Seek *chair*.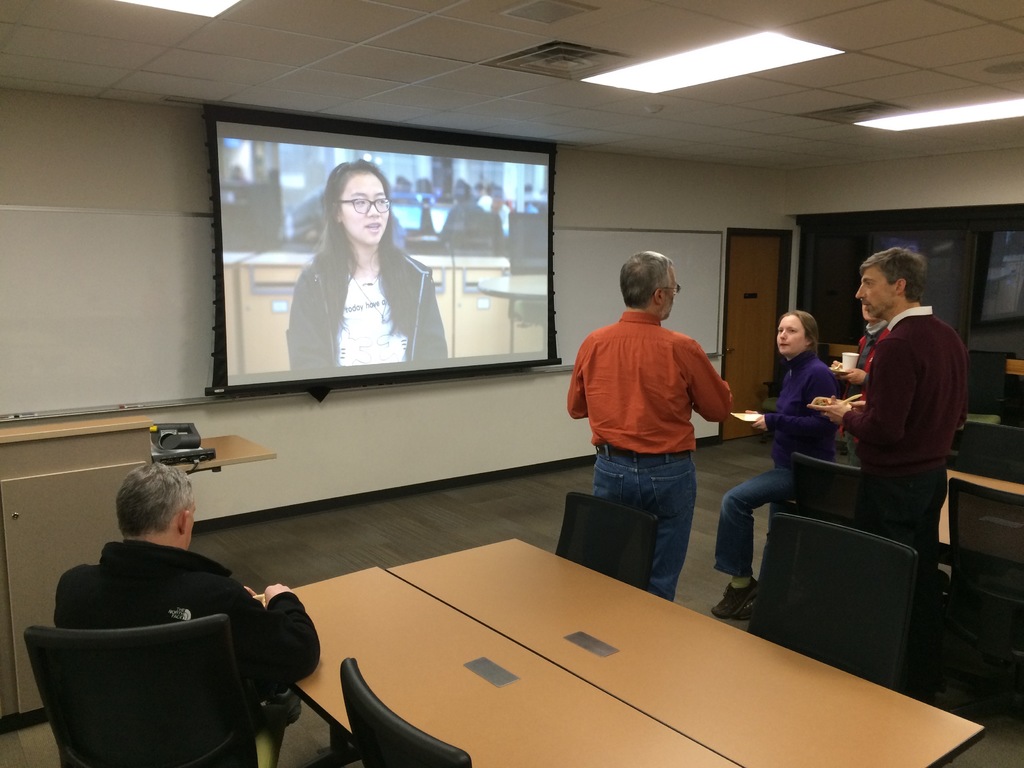
l=13, t=595, r=301, b=767.
